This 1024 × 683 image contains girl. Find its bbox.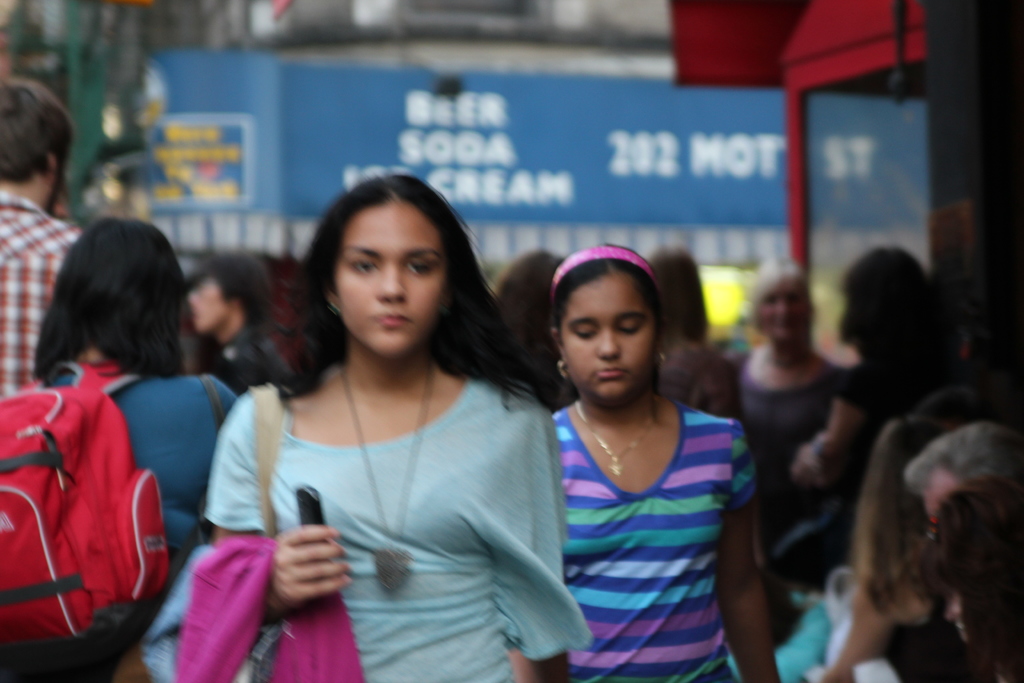
box=[137, 173, 591, 682].
